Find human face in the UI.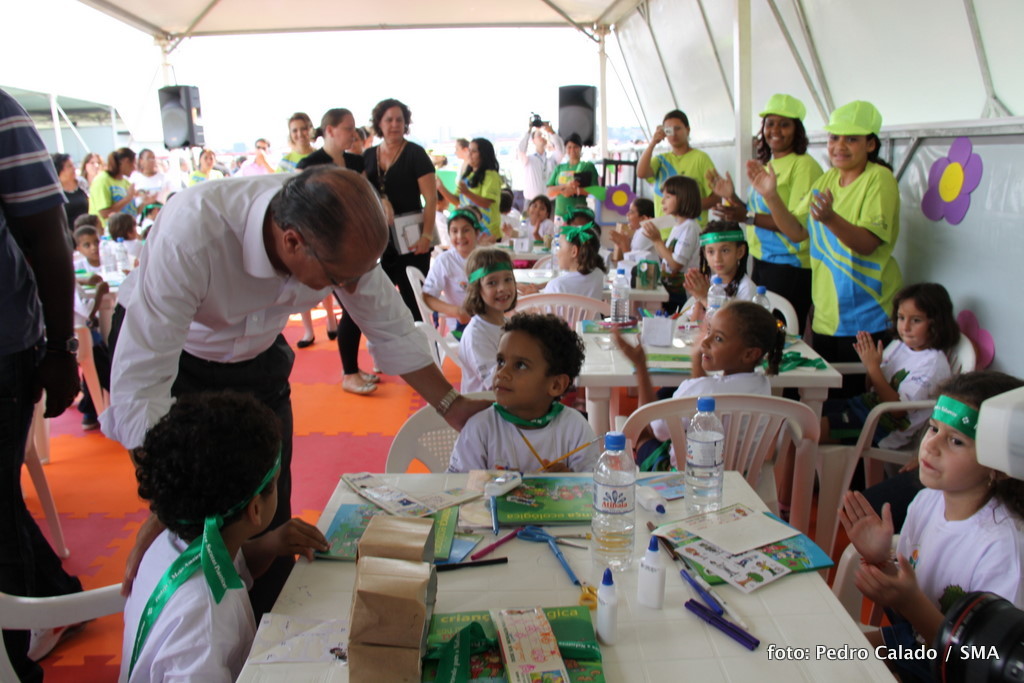
UI element at box=[552, 230, 577, 270].
